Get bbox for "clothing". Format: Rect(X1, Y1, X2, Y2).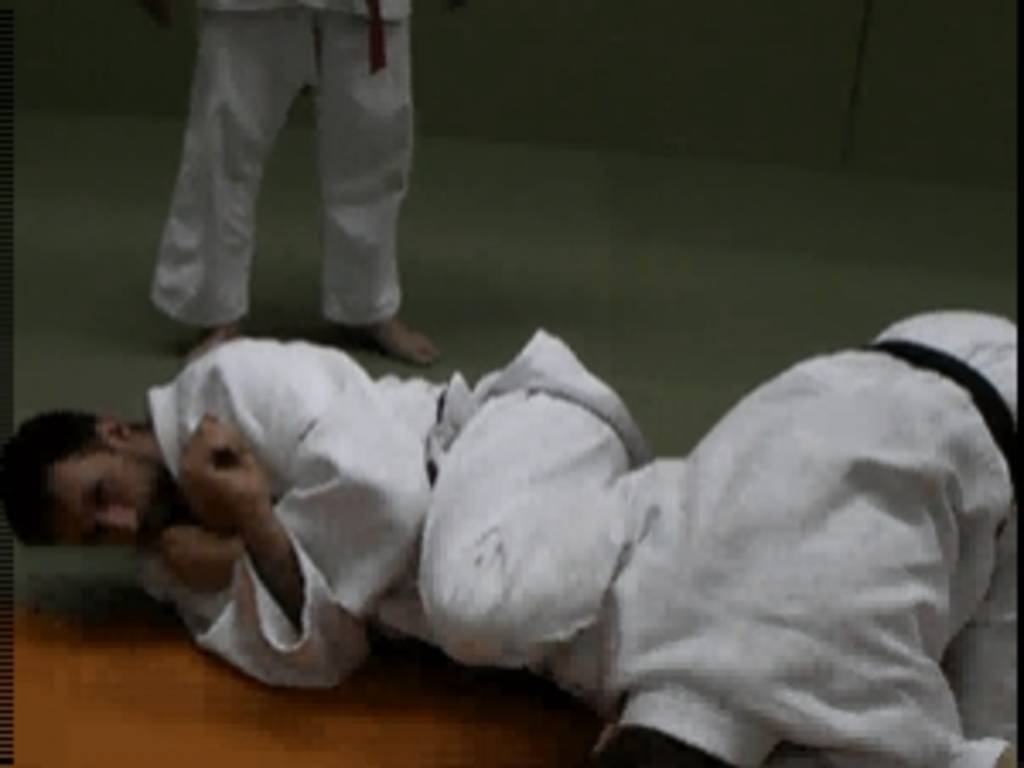
Rect(171, 218, 986, 744).
